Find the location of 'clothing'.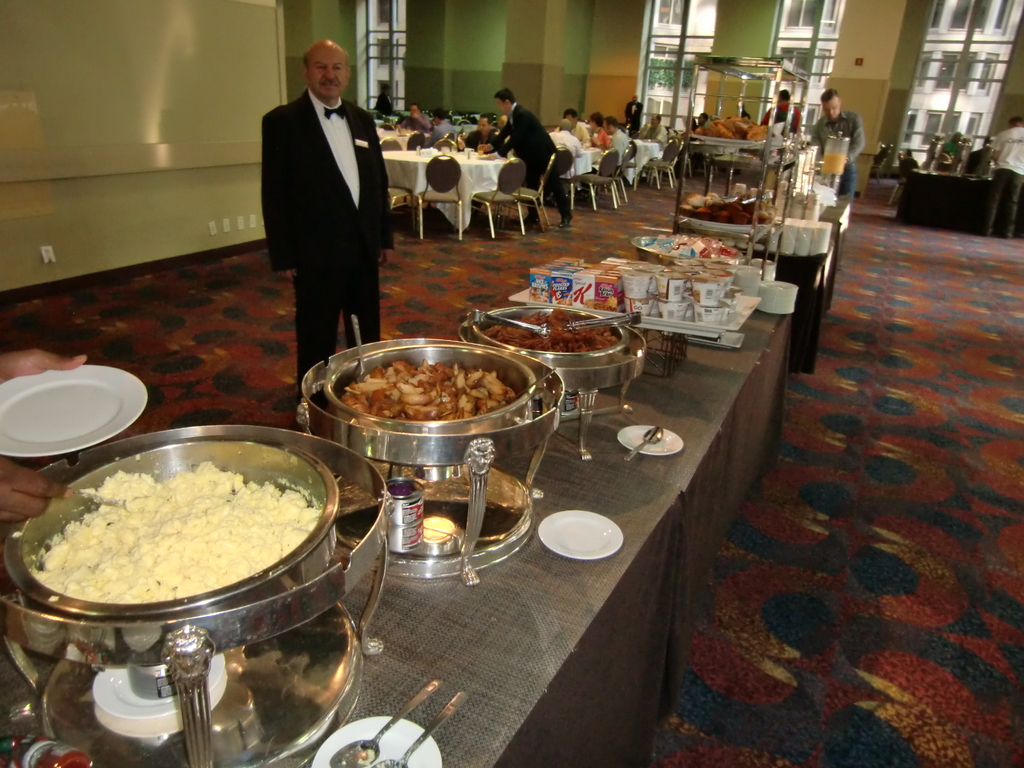
Location: region(404, 111, 429, 134).
